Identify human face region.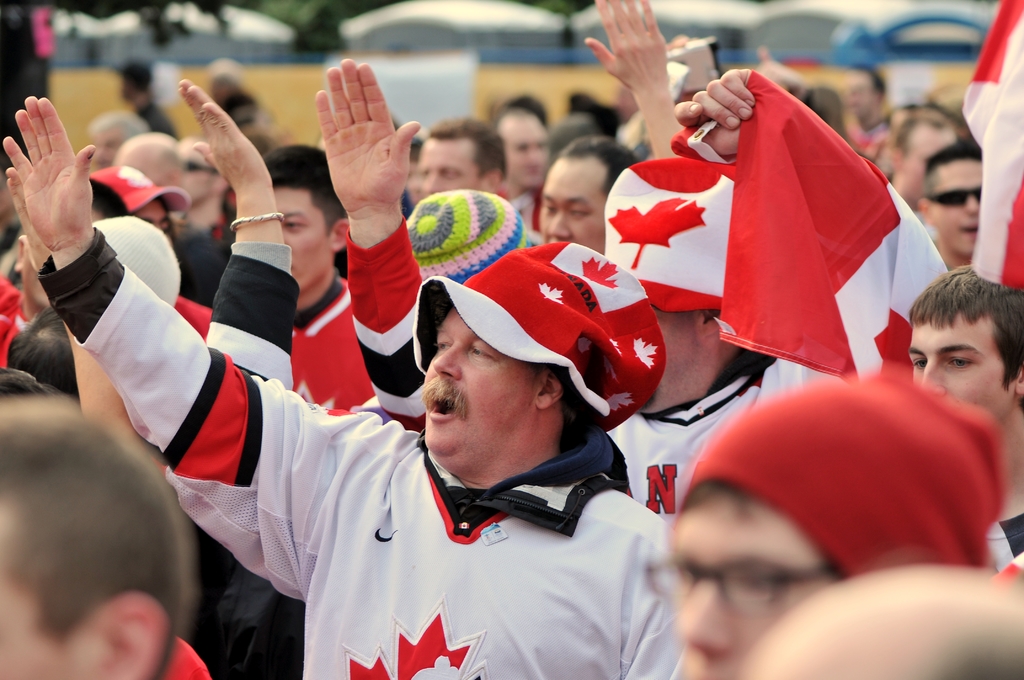
Region: [930,166,986,248].
